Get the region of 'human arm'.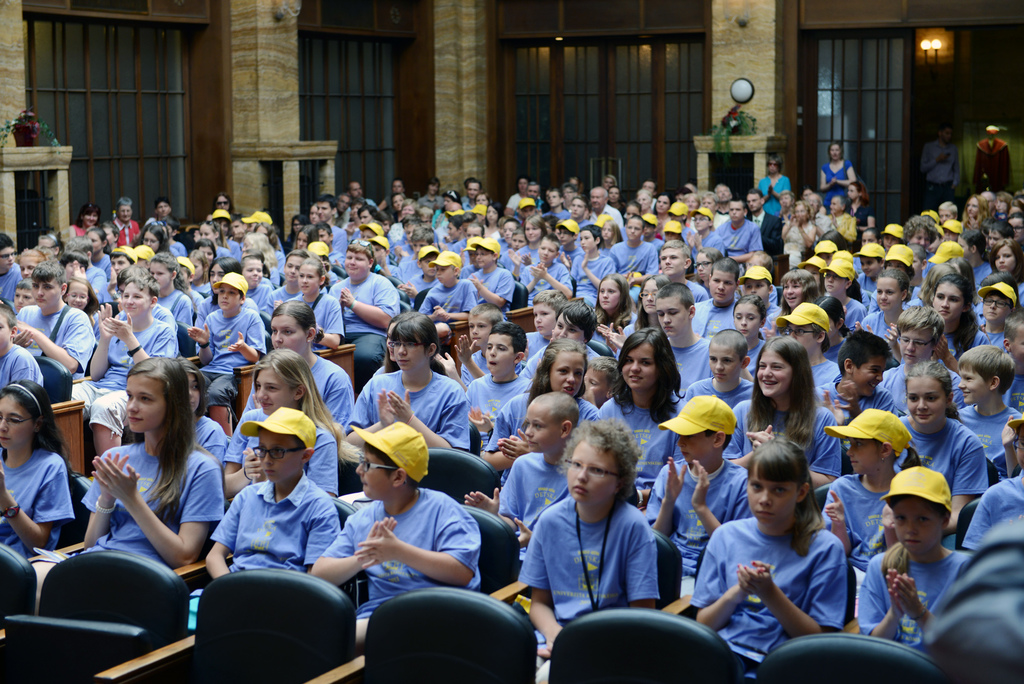
817/473/848/555.
